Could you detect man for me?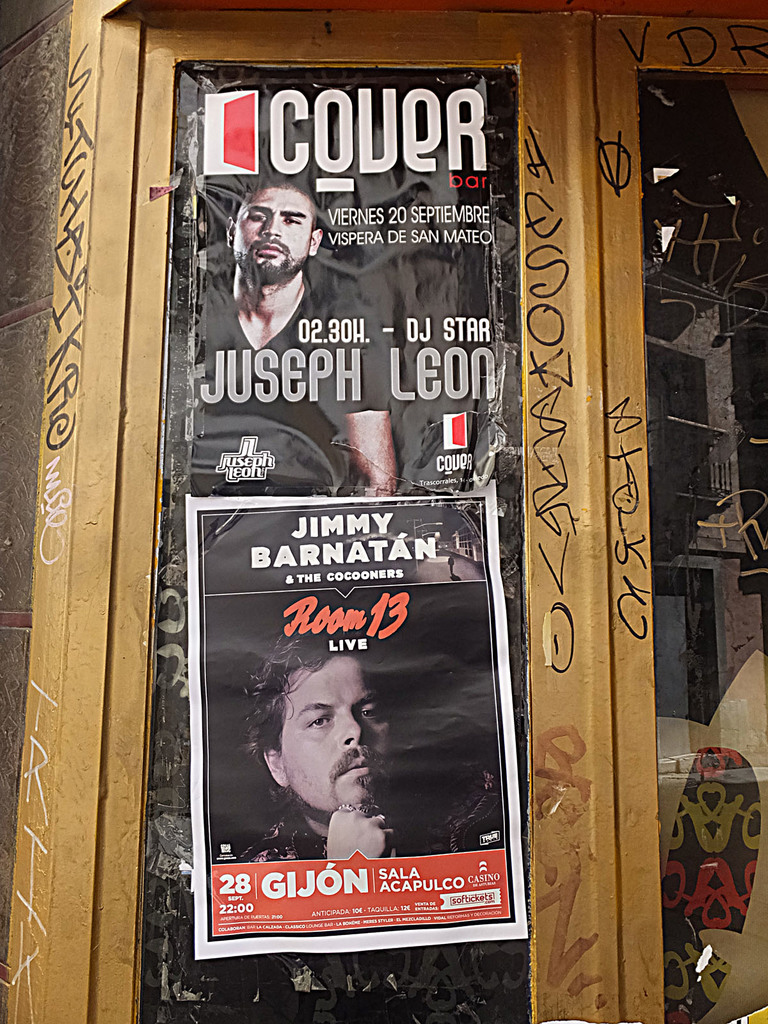
Detection result: bbox=[249, 650, 415, 872].
